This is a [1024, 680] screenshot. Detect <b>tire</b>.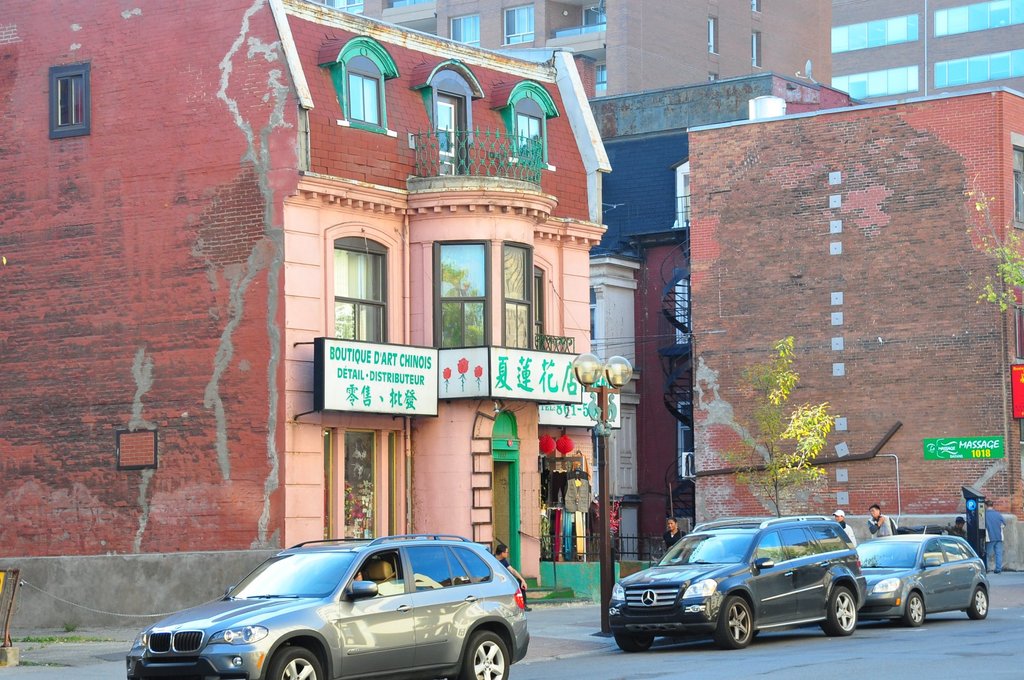
{"left": 819, "top": 585, "right": 867, "bottom": 638}.
